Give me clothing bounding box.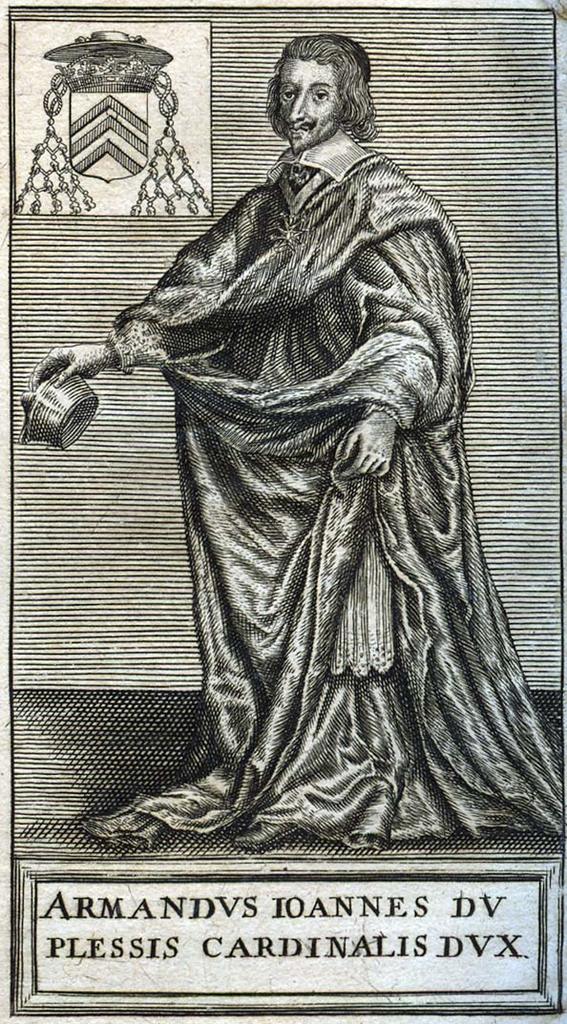
region(35, 80, 537, 864).
